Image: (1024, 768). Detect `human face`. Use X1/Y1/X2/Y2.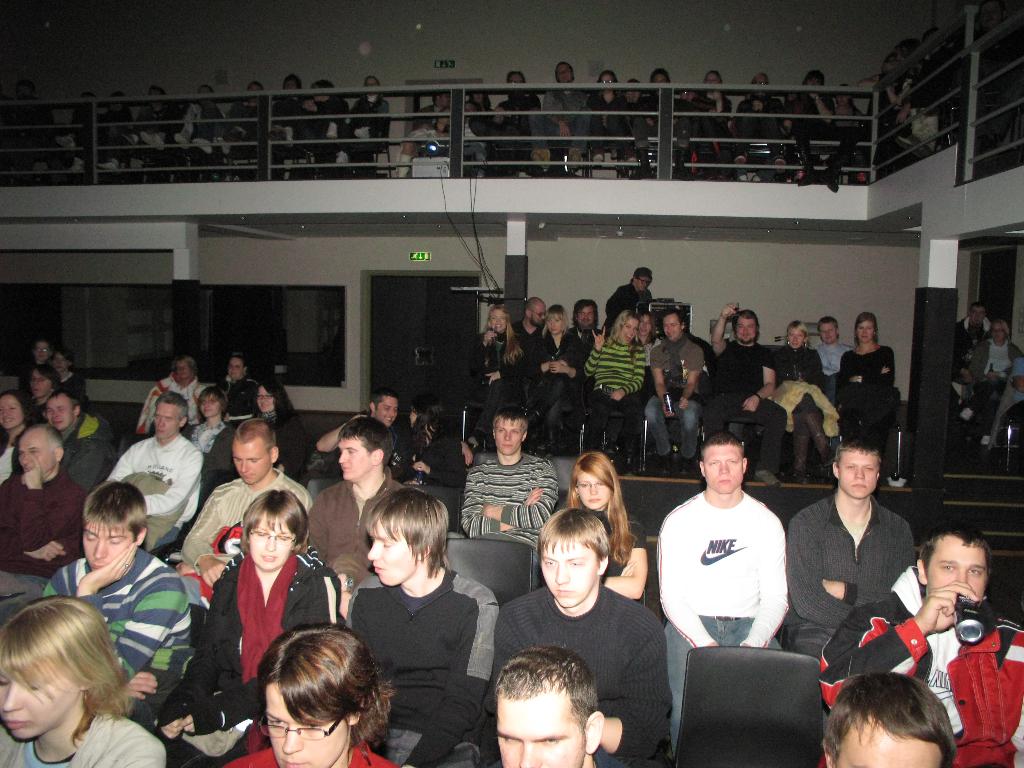
368/523/415/588.
